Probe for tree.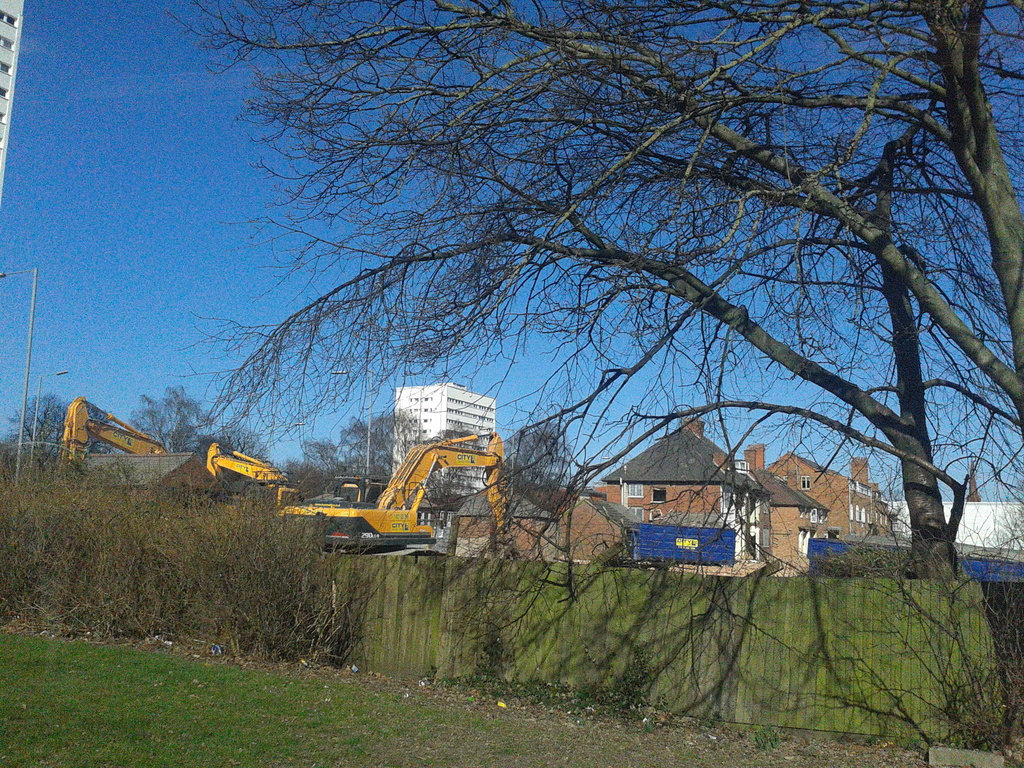
Probe result: x1=122, y1=384, x2=217, y2=450.
